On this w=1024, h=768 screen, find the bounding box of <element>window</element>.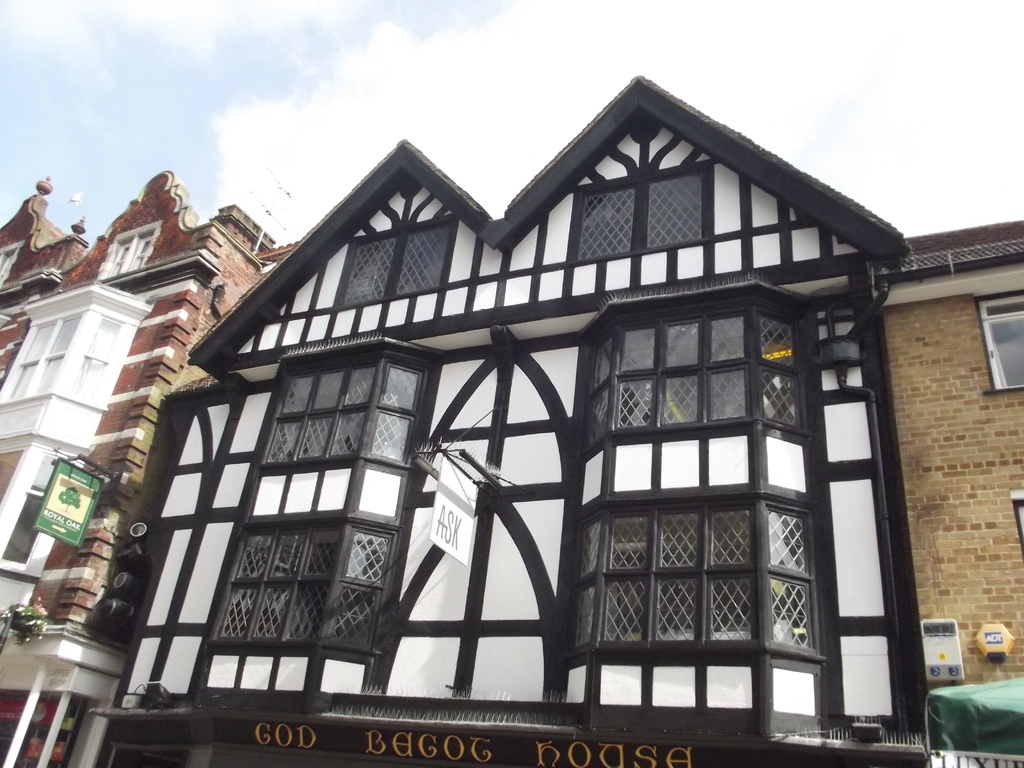
Bounding box: box=[203, 522, 407, 655].
